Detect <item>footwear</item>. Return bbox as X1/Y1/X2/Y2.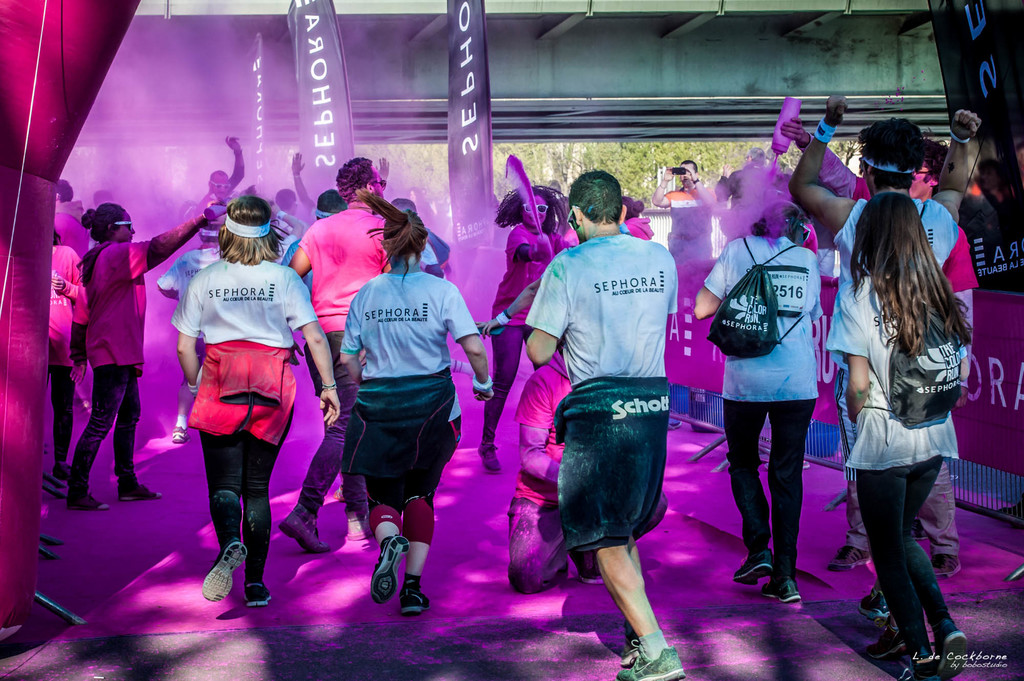
363/531/426/618.
